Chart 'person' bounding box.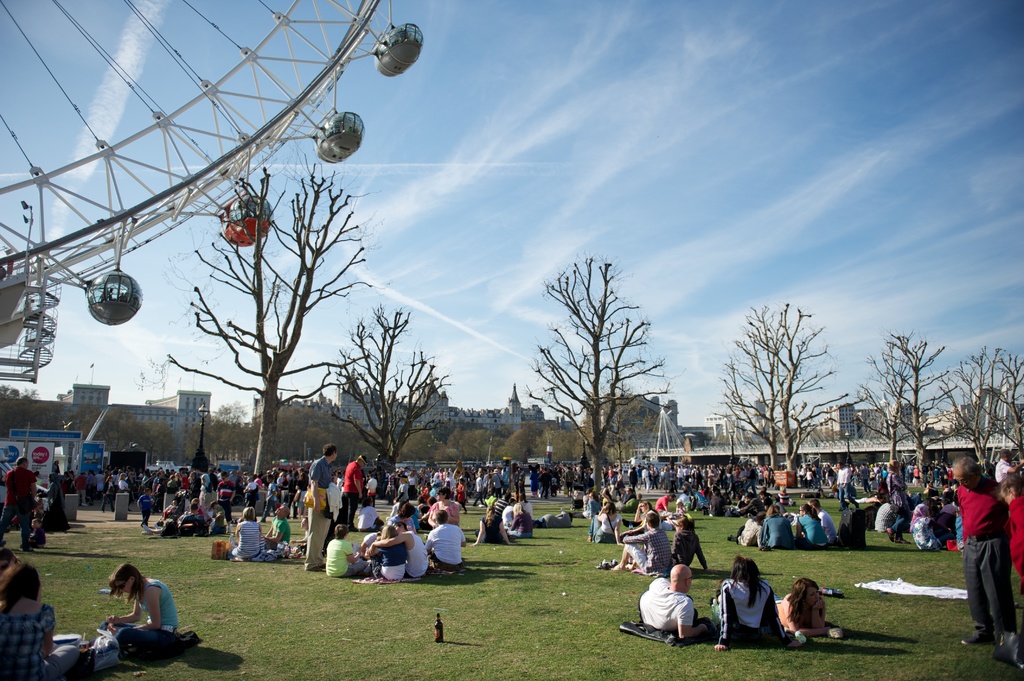
Charted: select_region(956, 456, 1016, 671).
